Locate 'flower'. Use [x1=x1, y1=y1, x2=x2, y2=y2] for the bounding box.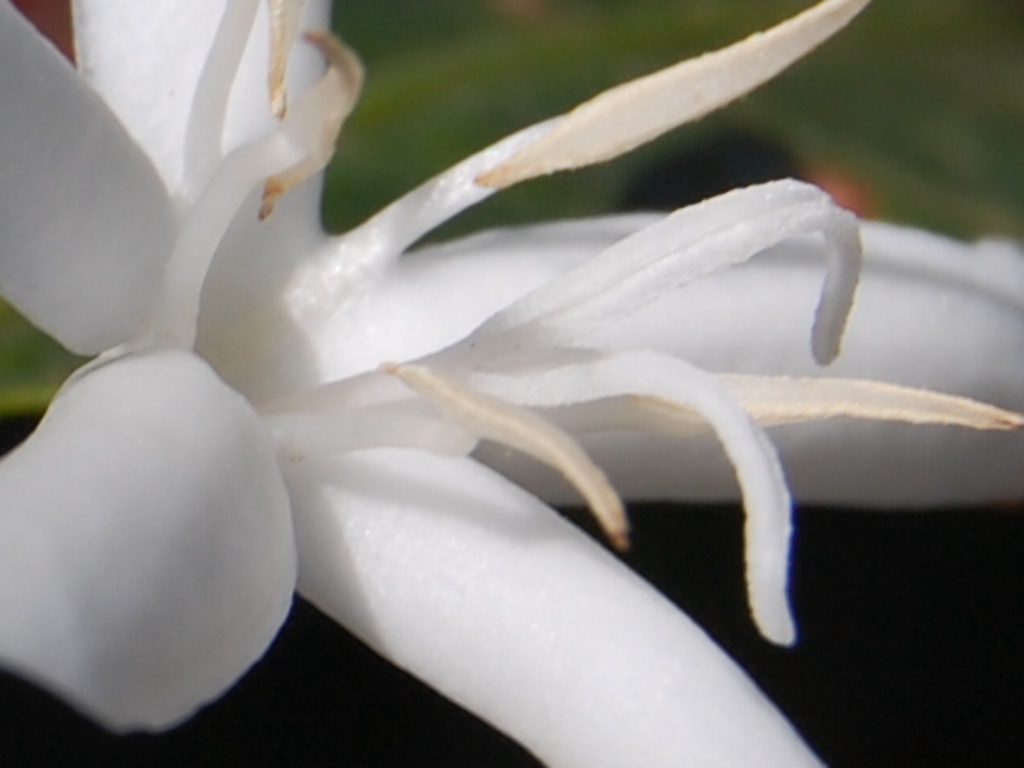
[x1=0, y1=0, x2=1022, y2=766].
